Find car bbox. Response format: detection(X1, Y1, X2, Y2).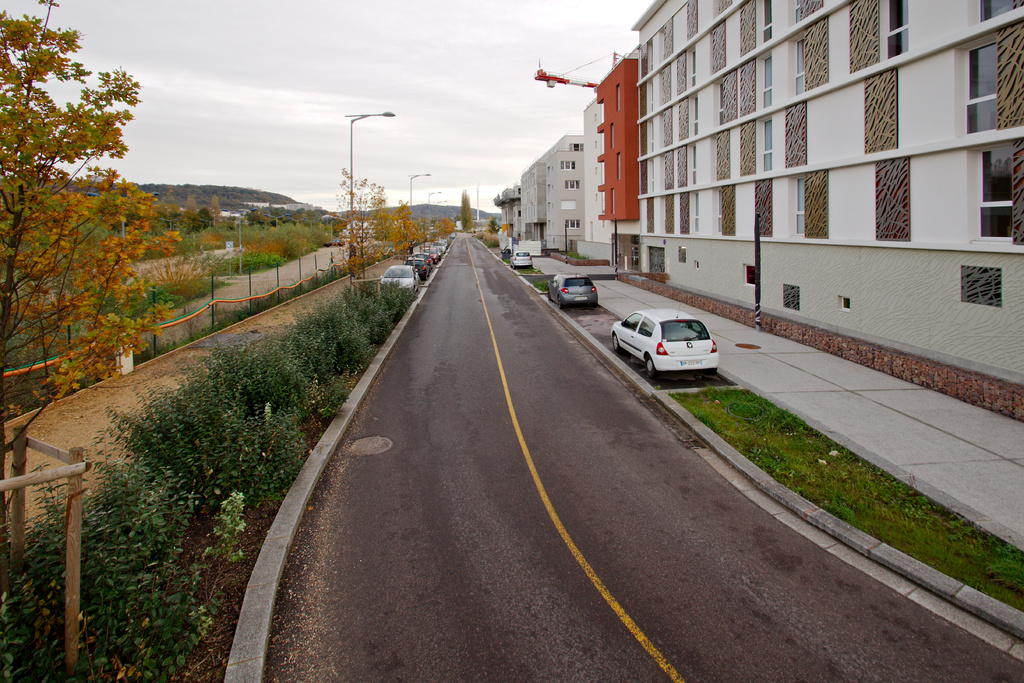
detection(548, 272, 598, 309).
